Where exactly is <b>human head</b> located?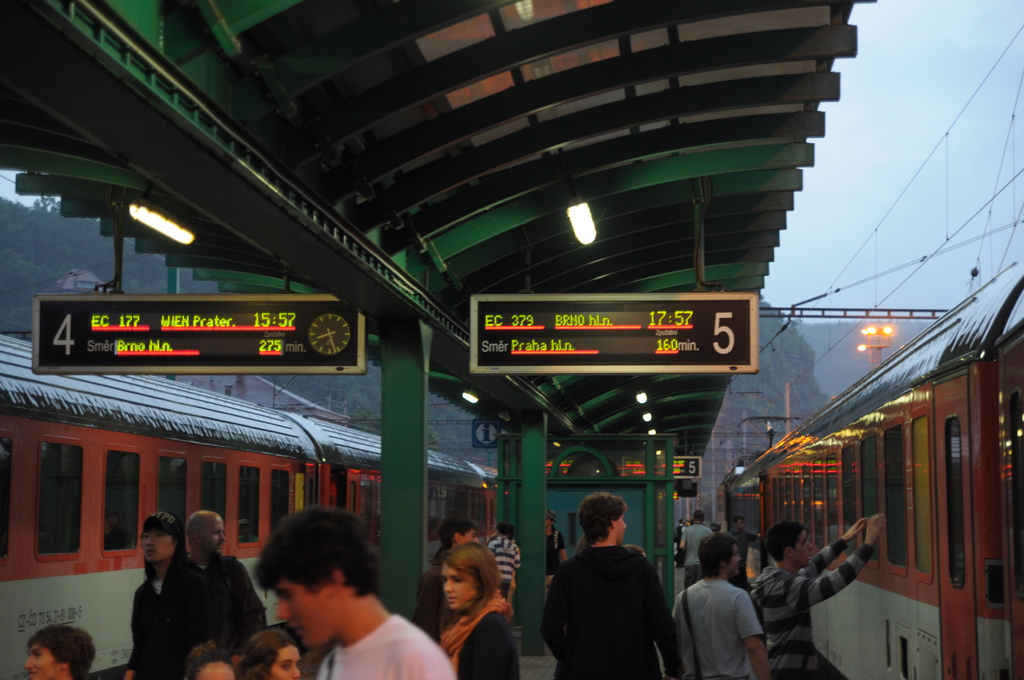
Its bounding box is {"x1": 241, "y1": 631, "x2": 299, "y2": 679}.
